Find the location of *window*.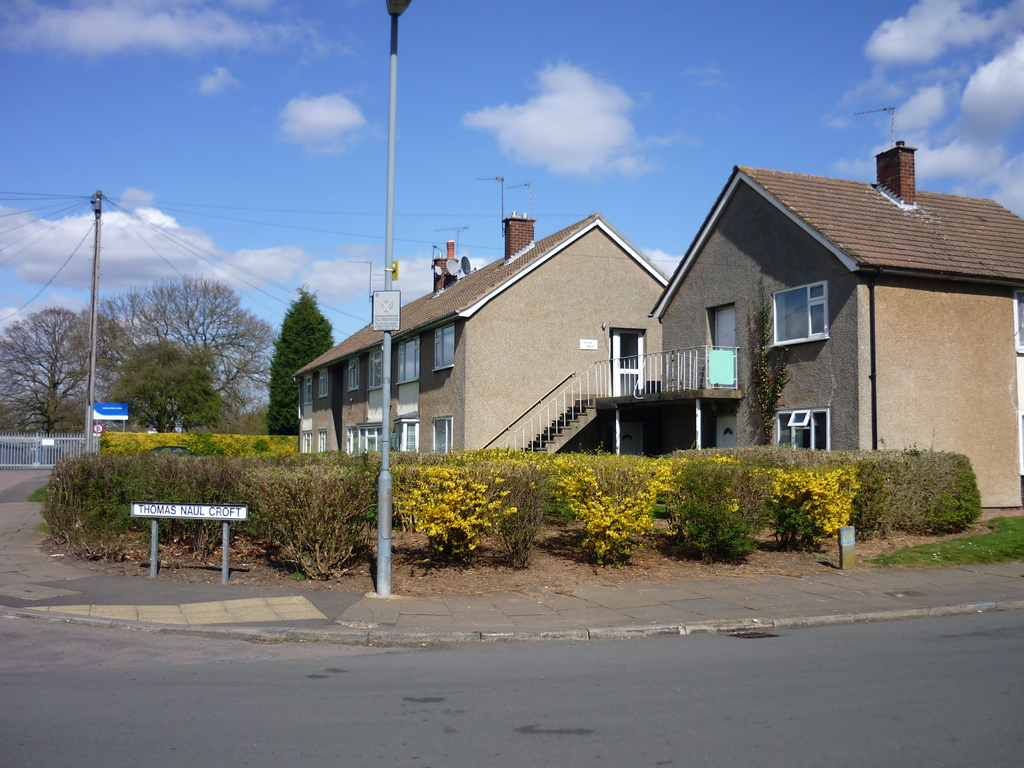
Location: x1=778 y1=286 x2=822 y2=347.
